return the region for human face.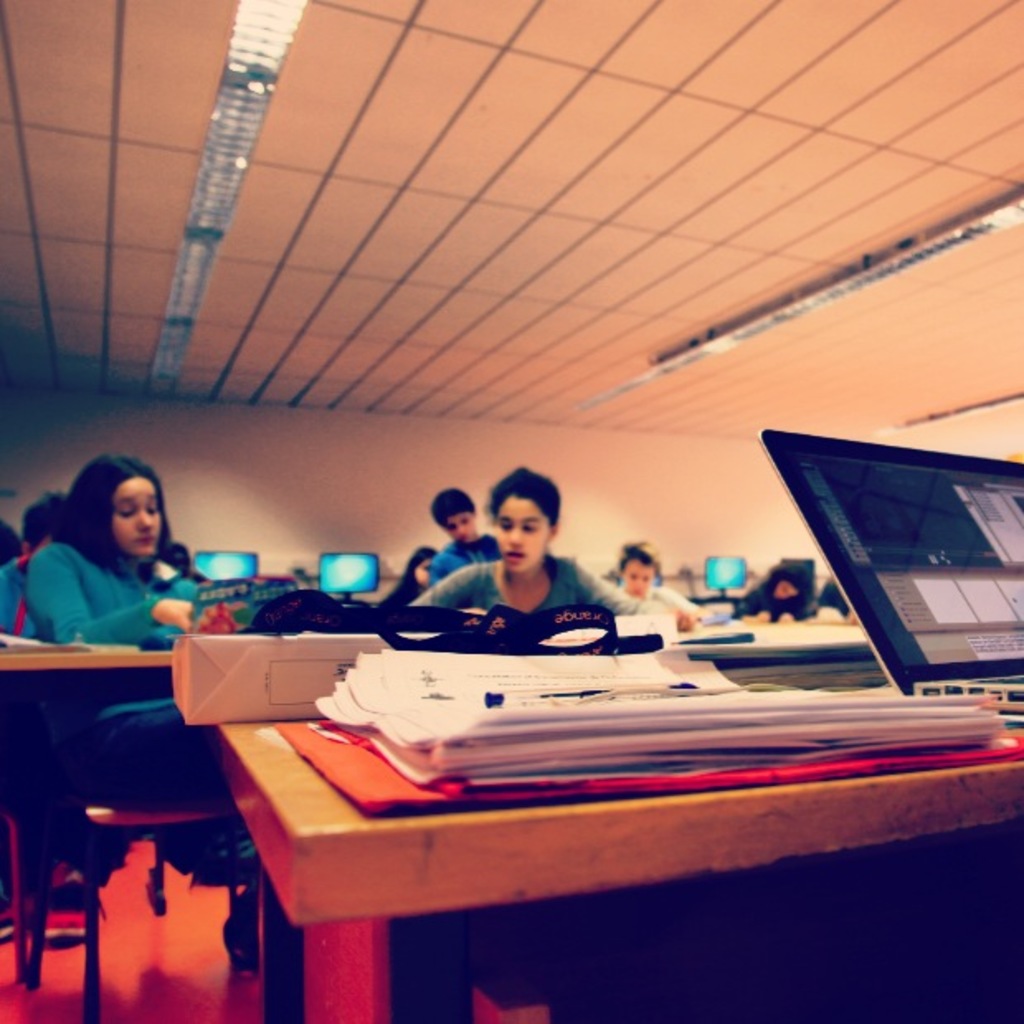
rect(416, 555, 429, 588).
